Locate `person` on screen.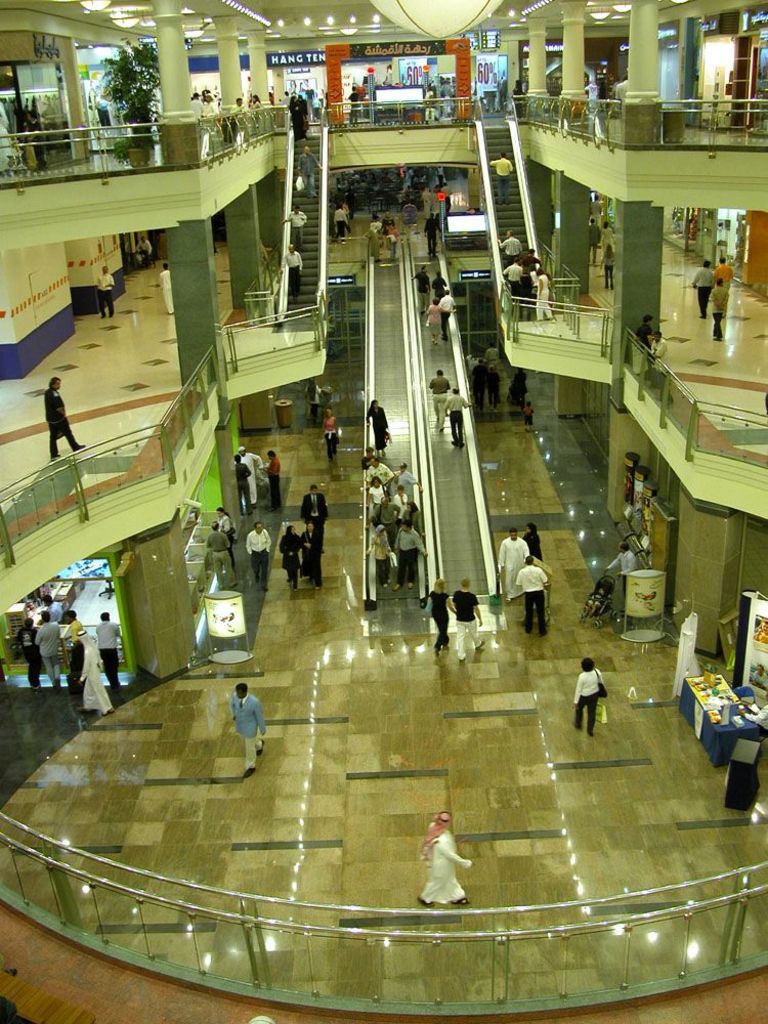
On screen at select_region(449, 580, 494, 669).
